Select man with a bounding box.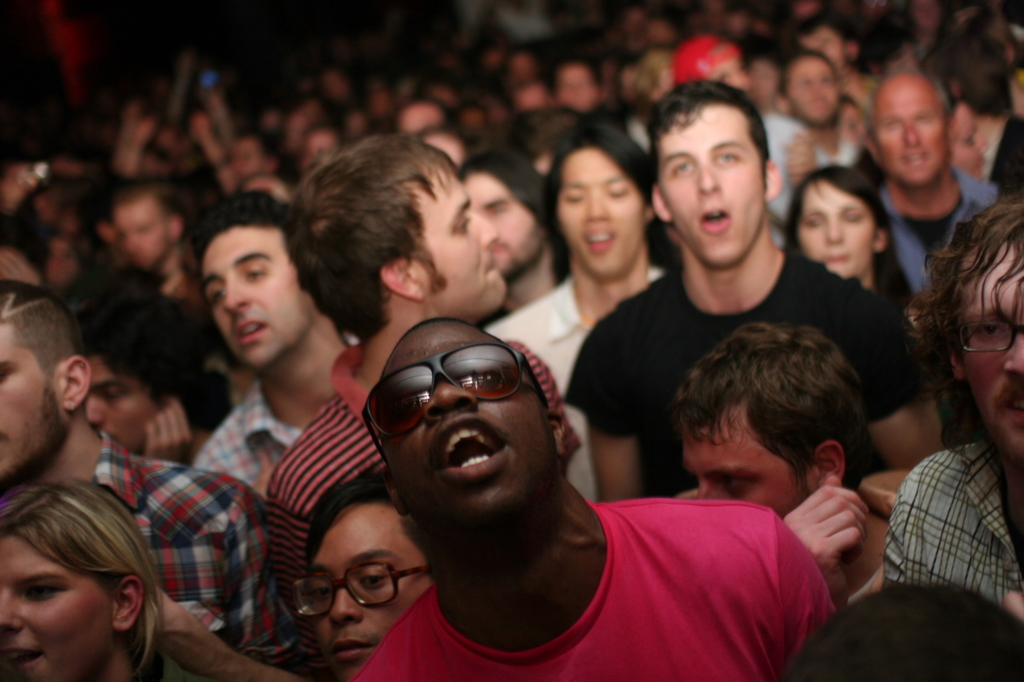
Rect(544, 49, 614, 130).
